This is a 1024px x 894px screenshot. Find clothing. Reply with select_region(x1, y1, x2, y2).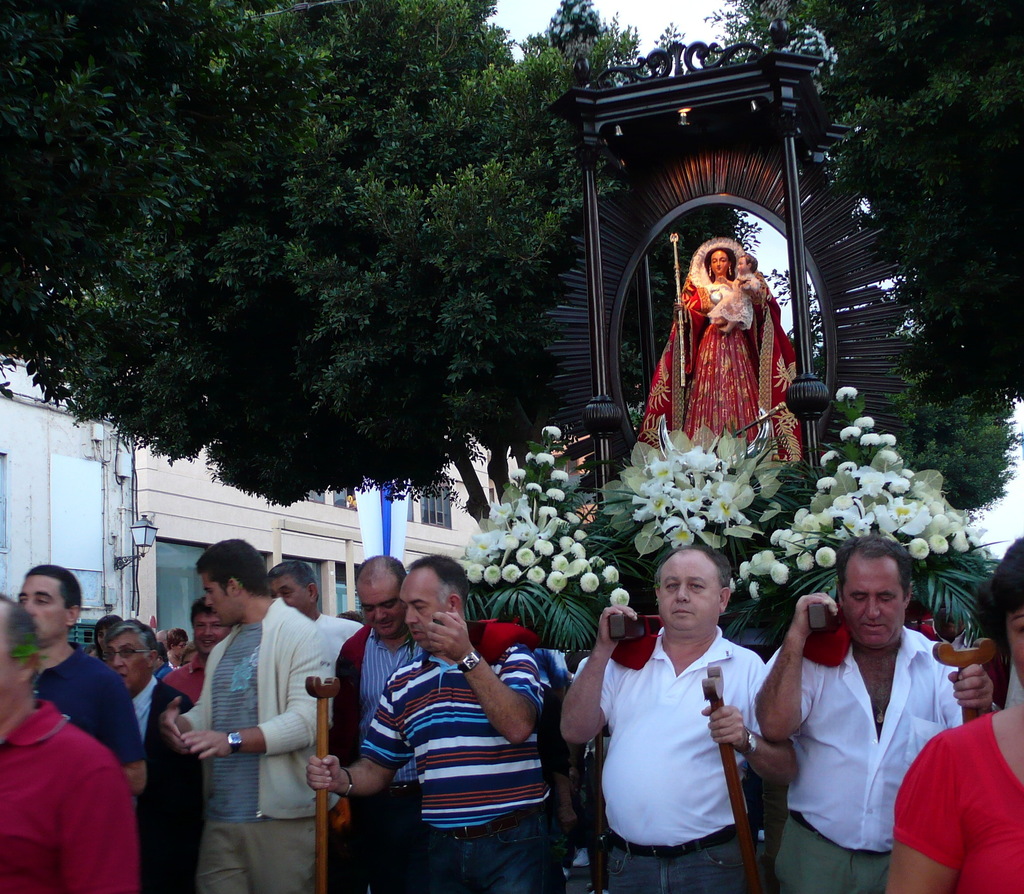
select_region(172, 647, 211, 704).
